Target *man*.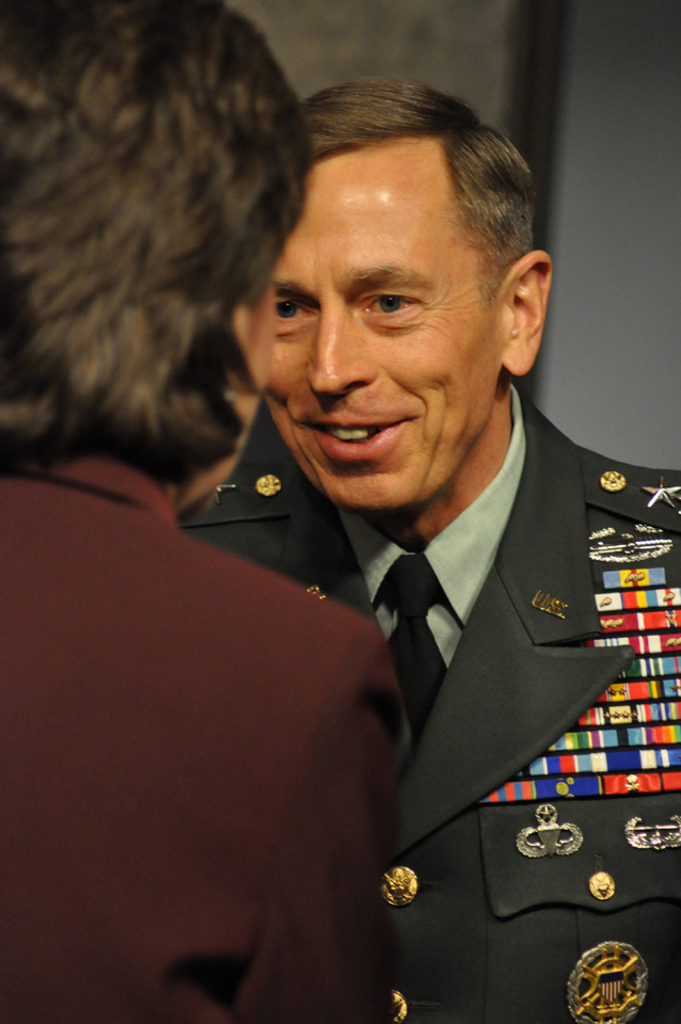
Target region: 181/74/680/1023.
